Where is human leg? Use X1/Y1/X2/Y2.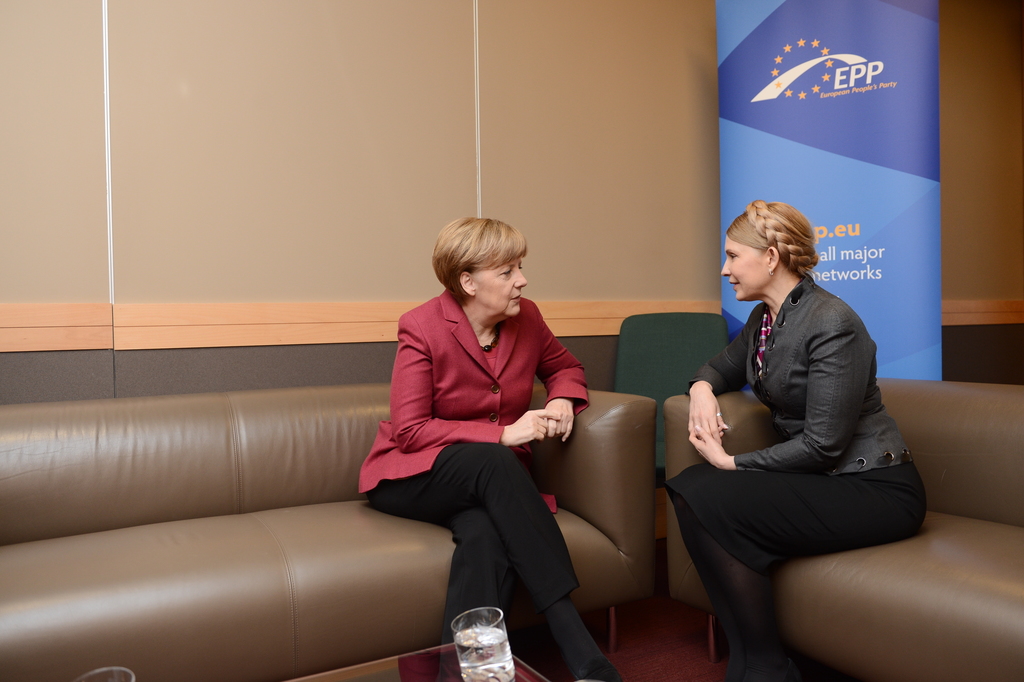
671/490/750/681.
